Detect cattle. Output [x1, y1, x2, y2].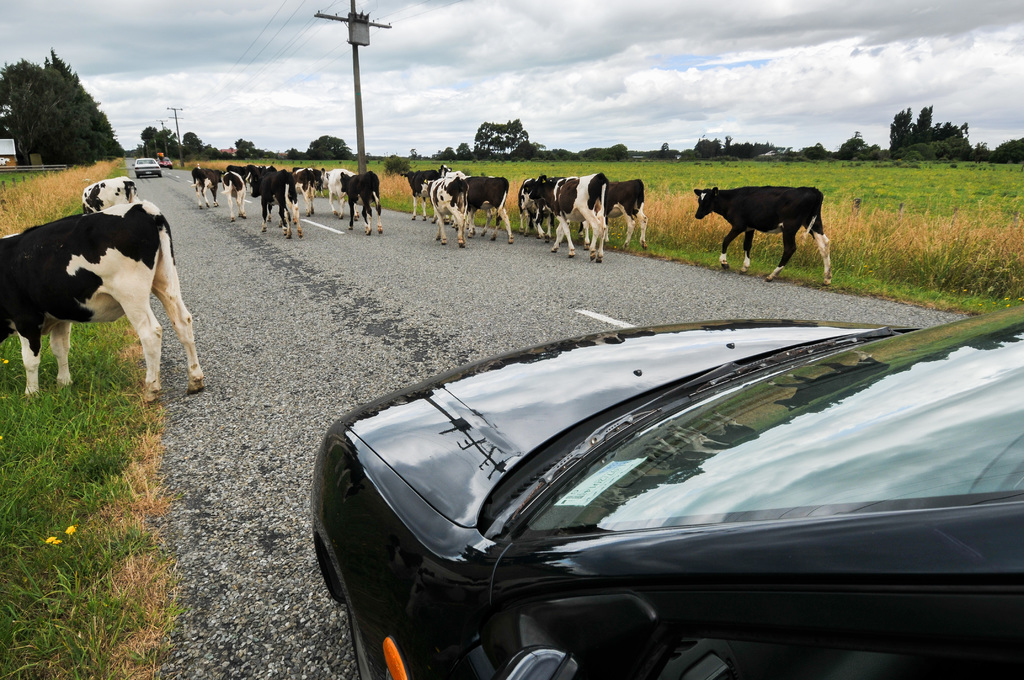
[609, 179, 648, 254].
